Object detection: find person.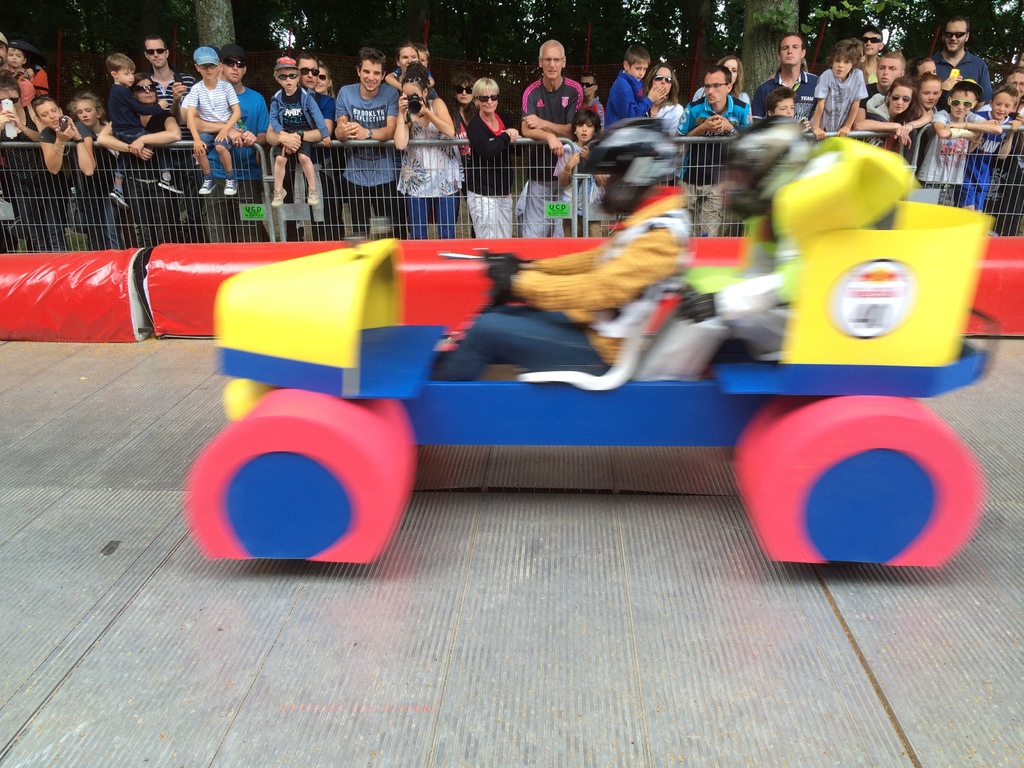
crop(764, 86, 796, 118).
